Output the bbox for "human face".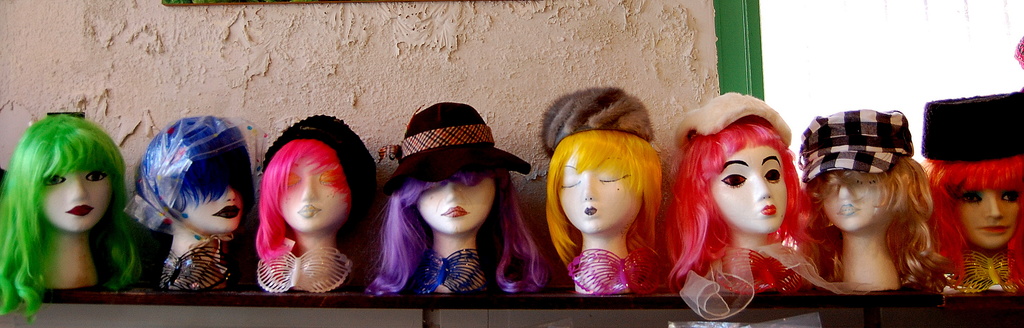
box=[559, 152, 636, 232].
